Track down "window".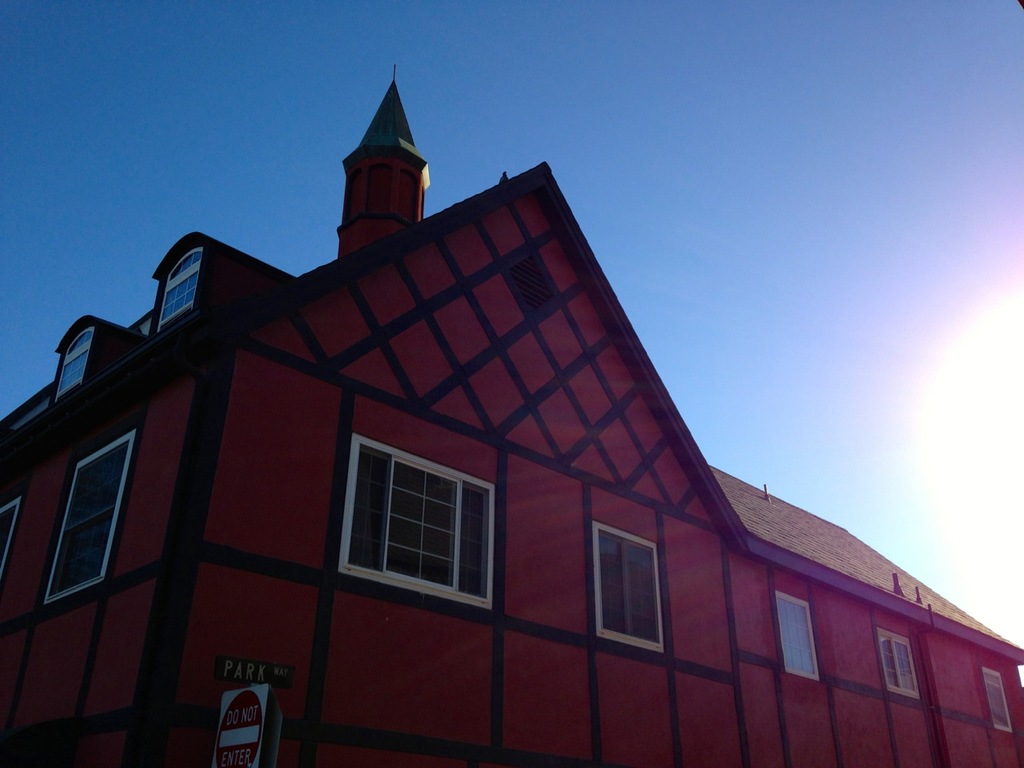
Tracked to region(343, 434, 493, 613).
